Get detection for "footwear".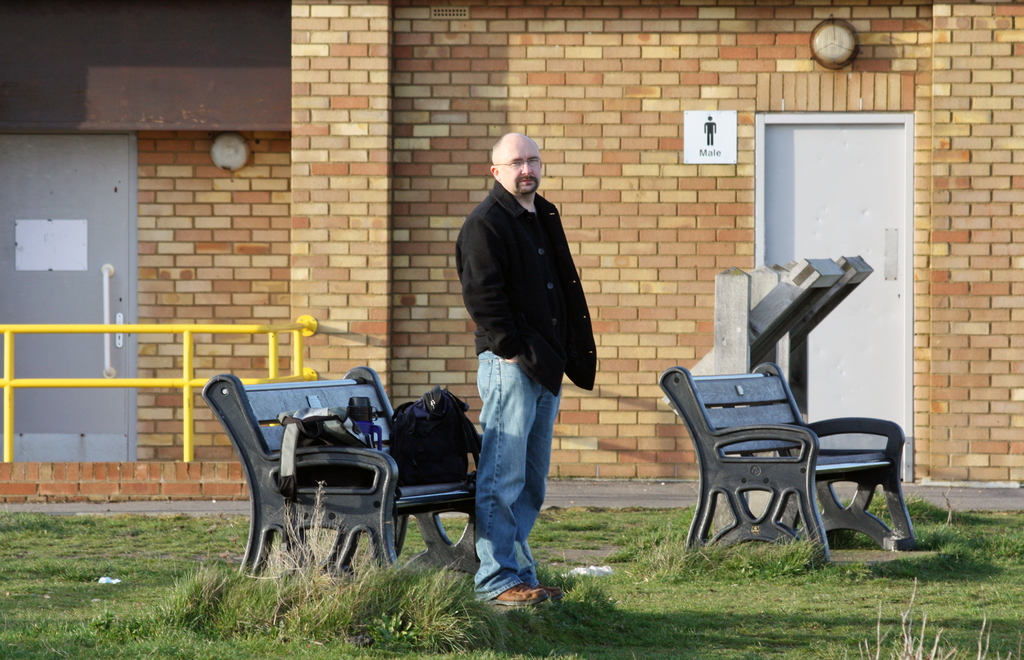
Detection: 539/577/566/602.
